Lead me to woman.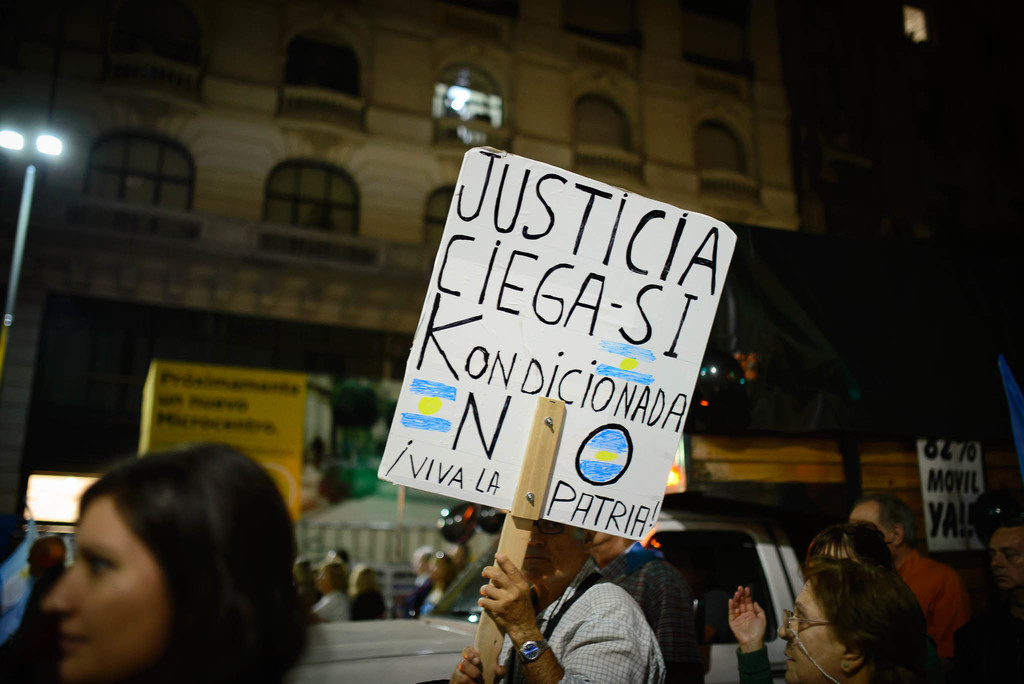
Lead to select_region(346, 559, 394, 617).
